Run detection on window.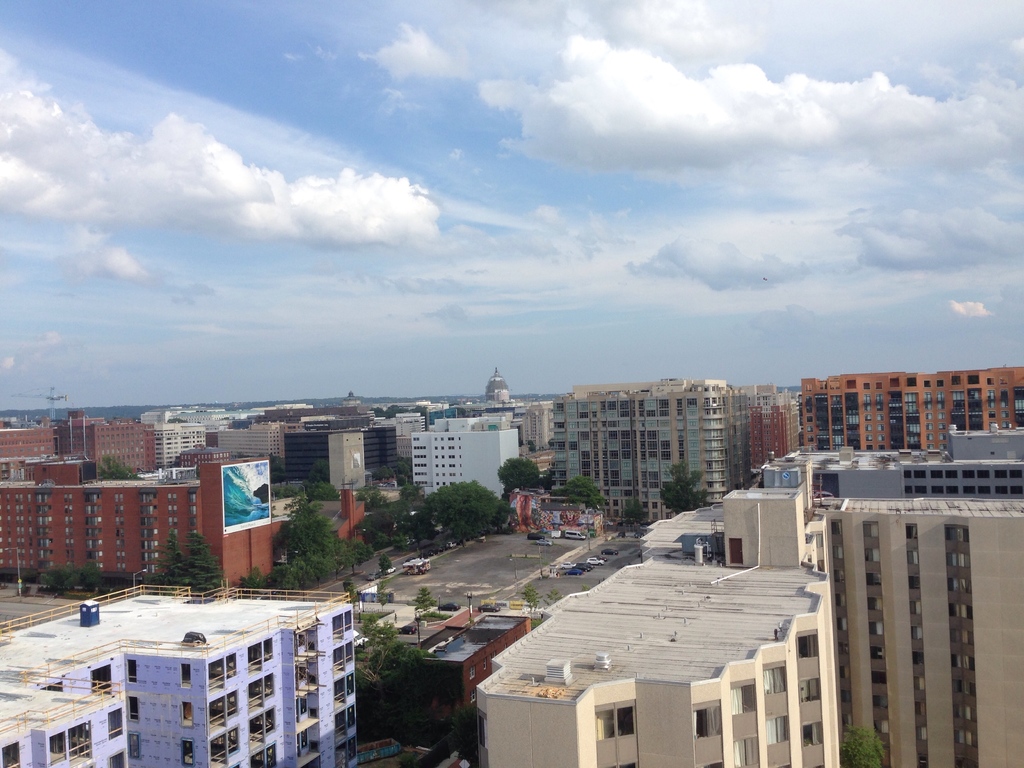
Result: l=872, t=669, r=884, b=686.
